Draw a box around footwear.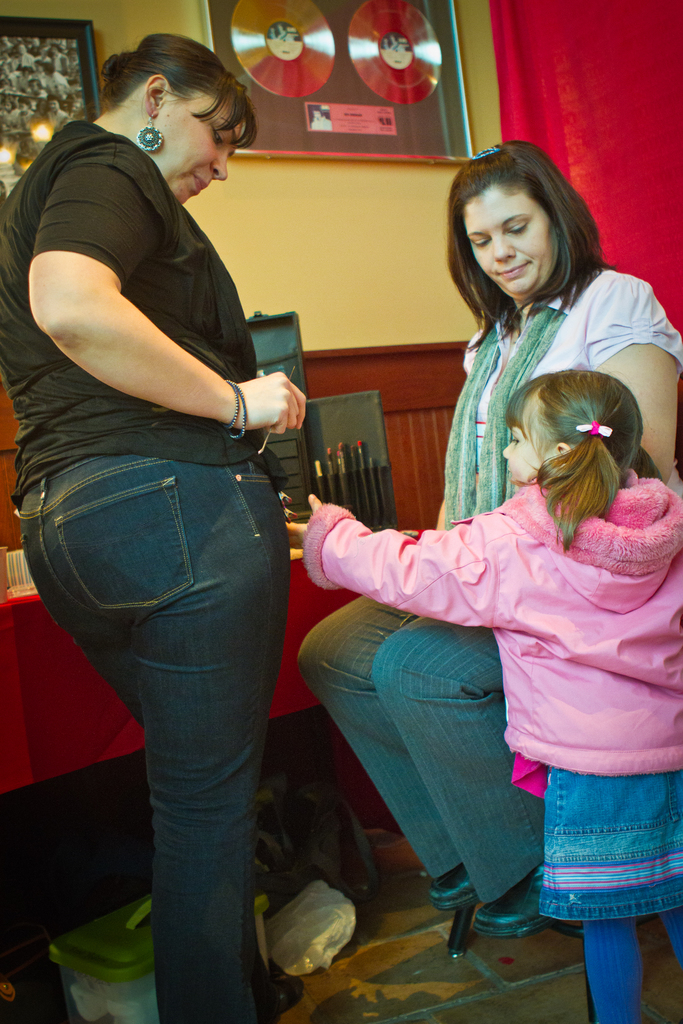
{"left": 475, "top": 866, "right": 555, "bottom": 938}.
